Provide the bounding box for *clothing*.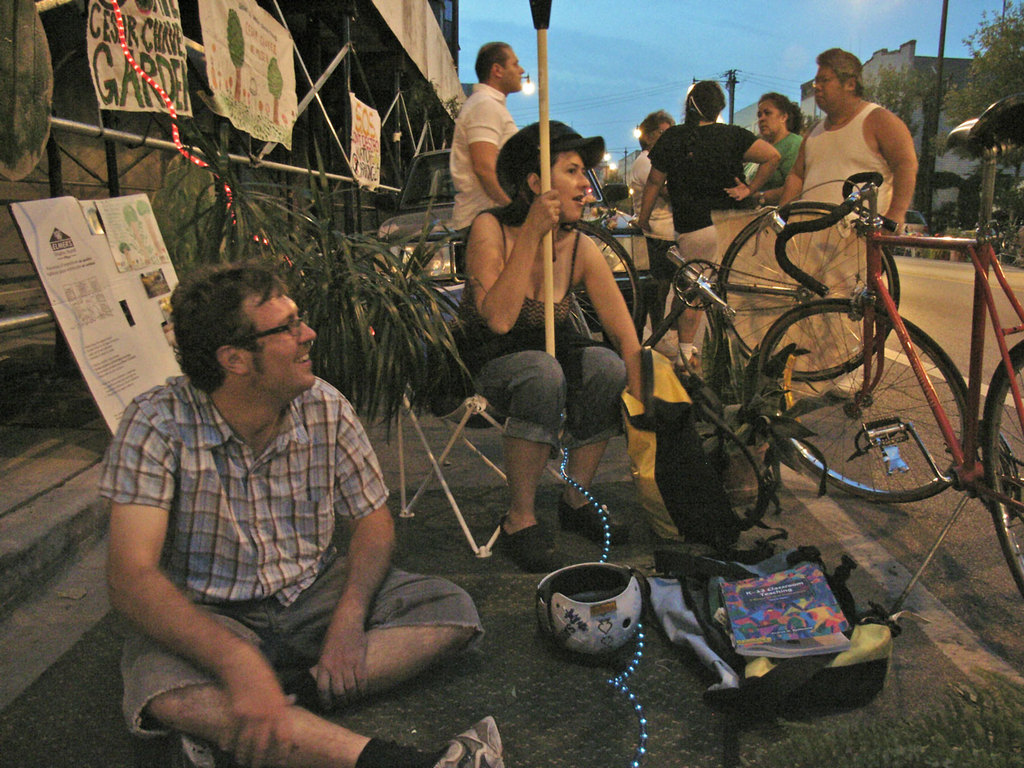
(x1=442, y1=78, x2=524, y2=240).
